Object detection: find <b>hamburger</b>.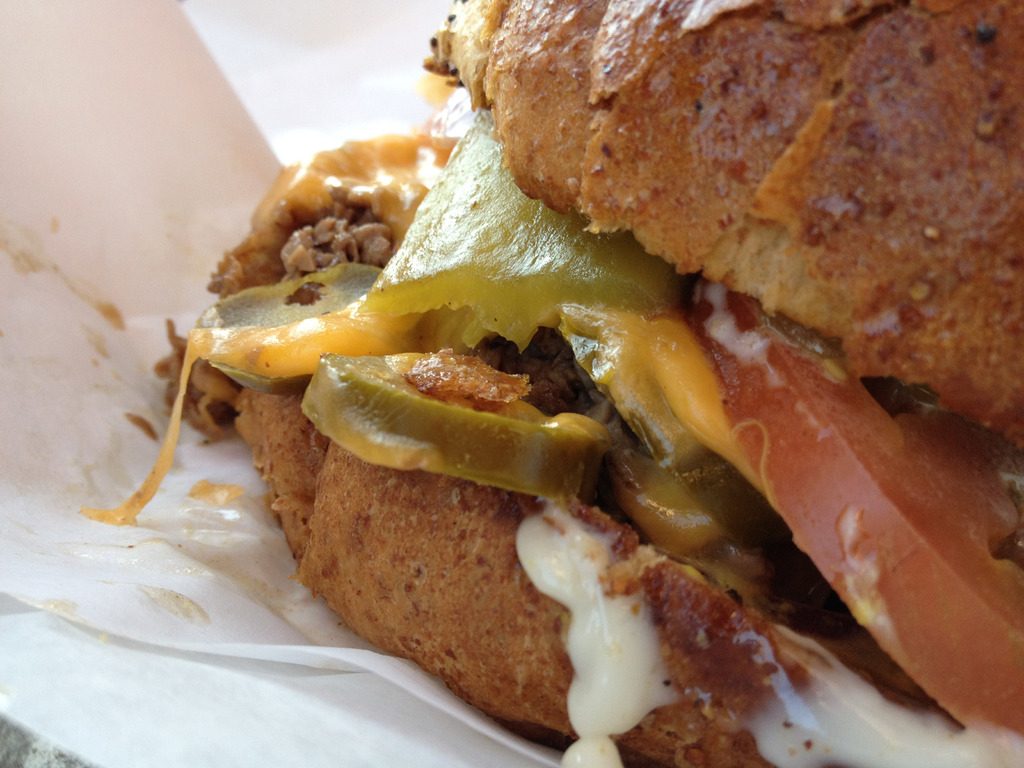
BBox(74, 0, 1023, 767).
